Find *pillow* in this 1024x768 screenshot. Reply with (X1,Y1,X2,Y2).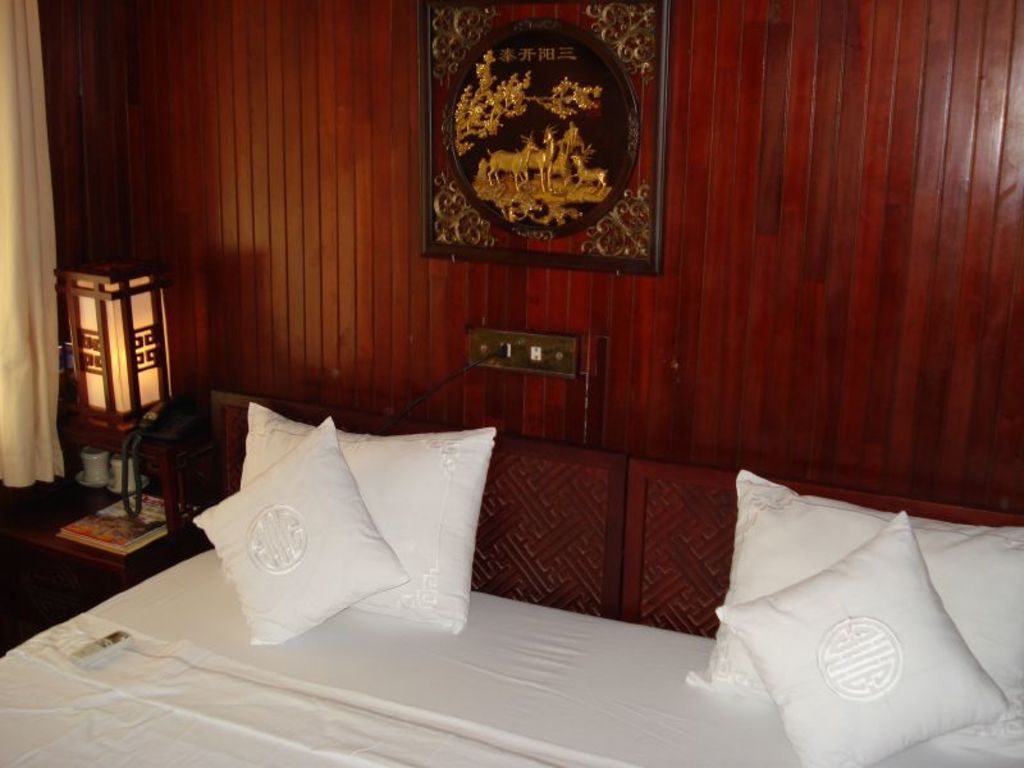
(680,466,1023,744).
